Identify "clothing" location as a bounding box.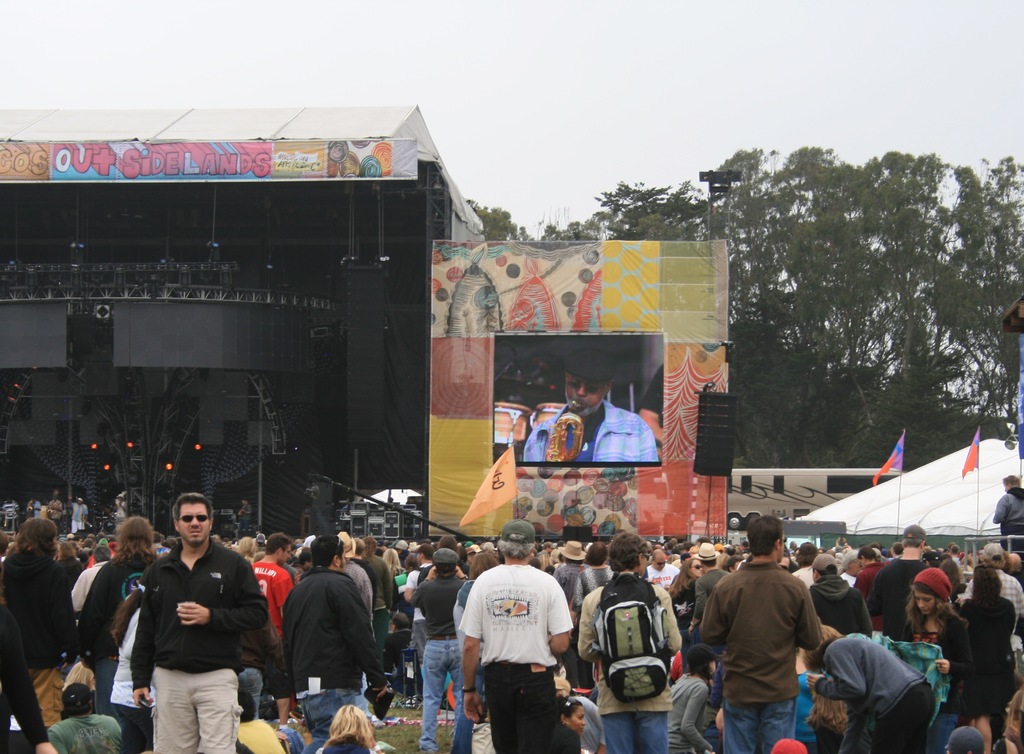
407, 581, 462, 636.
